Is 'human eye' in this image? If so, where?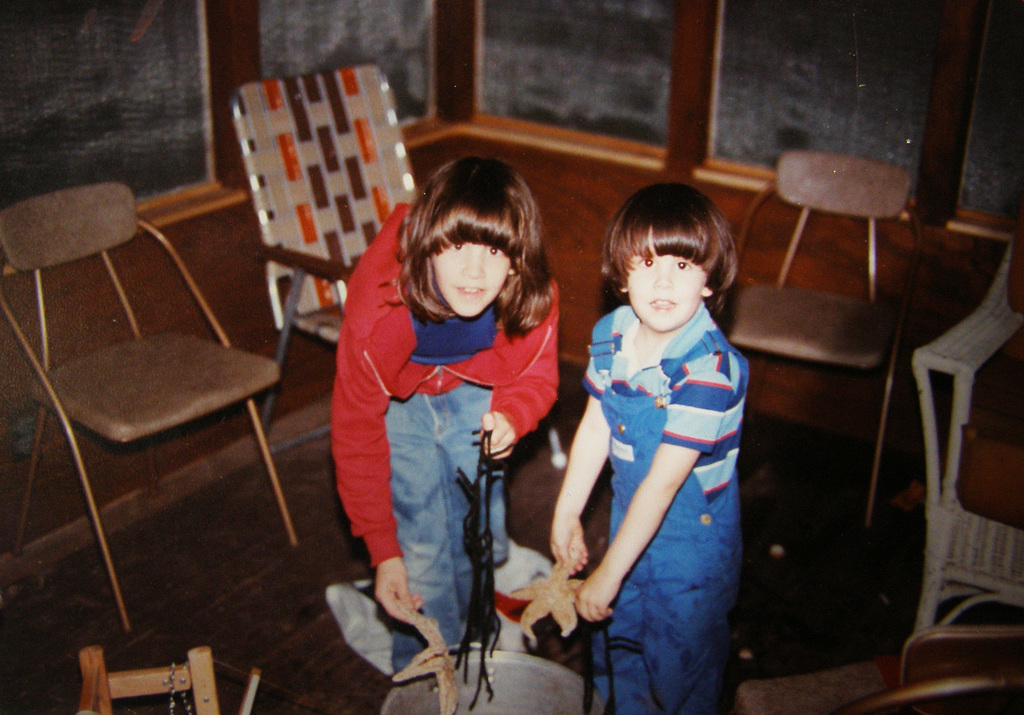
Yes, at [637,255,656,272].
